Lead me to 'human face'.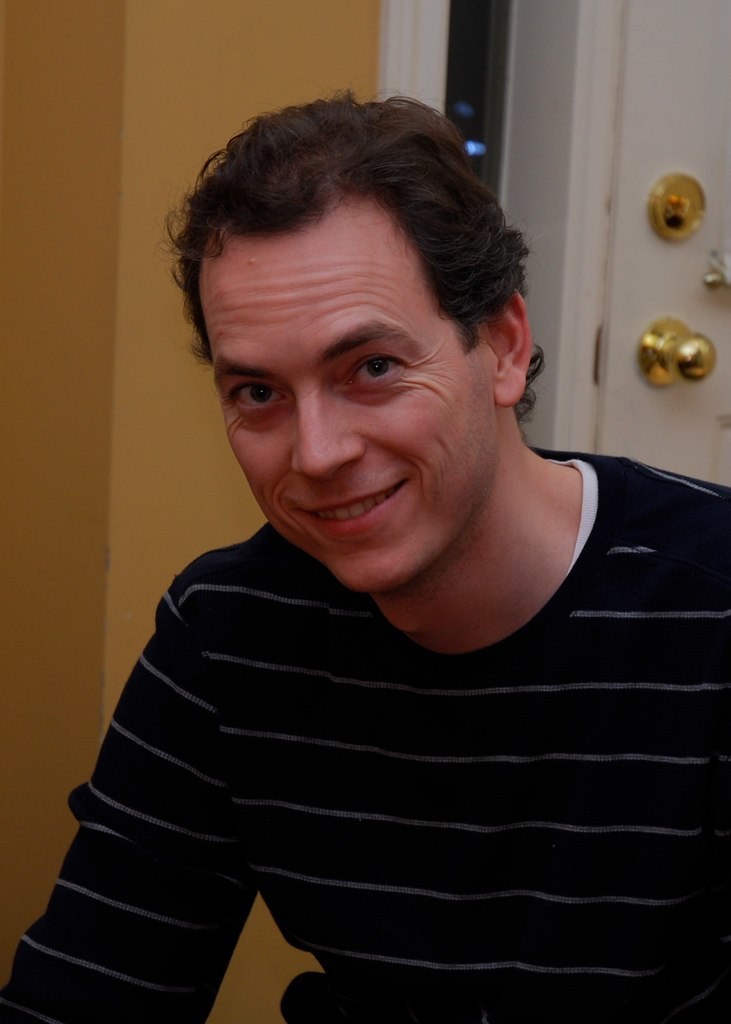
Lead to {"left": 198, "top": 214, "right": 489, "bottom": 588}.
